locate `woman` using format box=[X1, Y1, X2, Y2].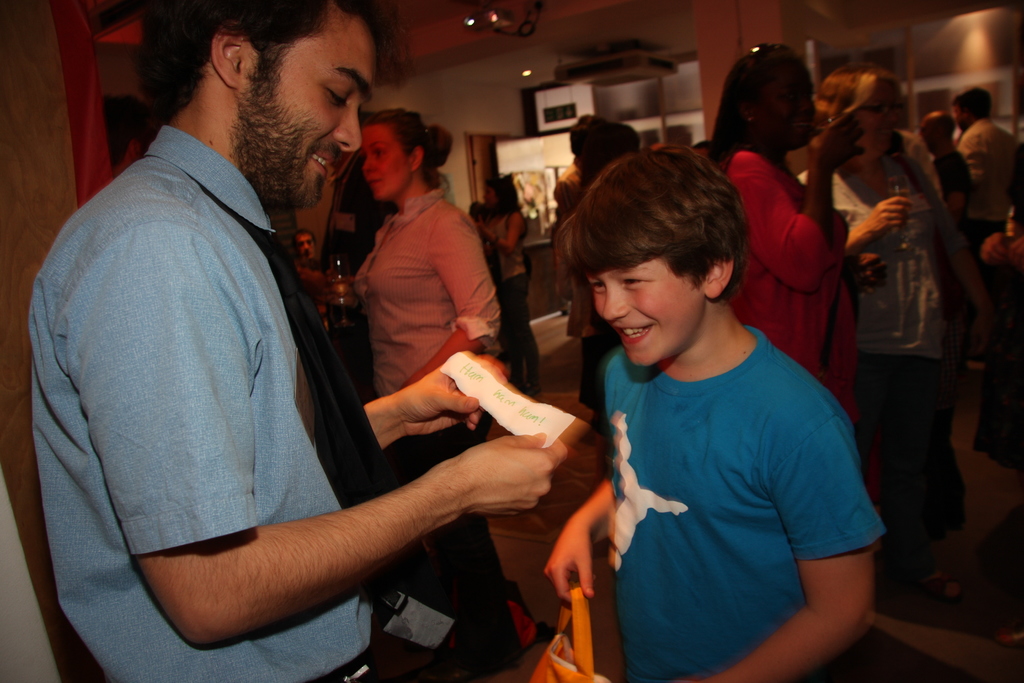
box=[794, 63, 995, 603].
